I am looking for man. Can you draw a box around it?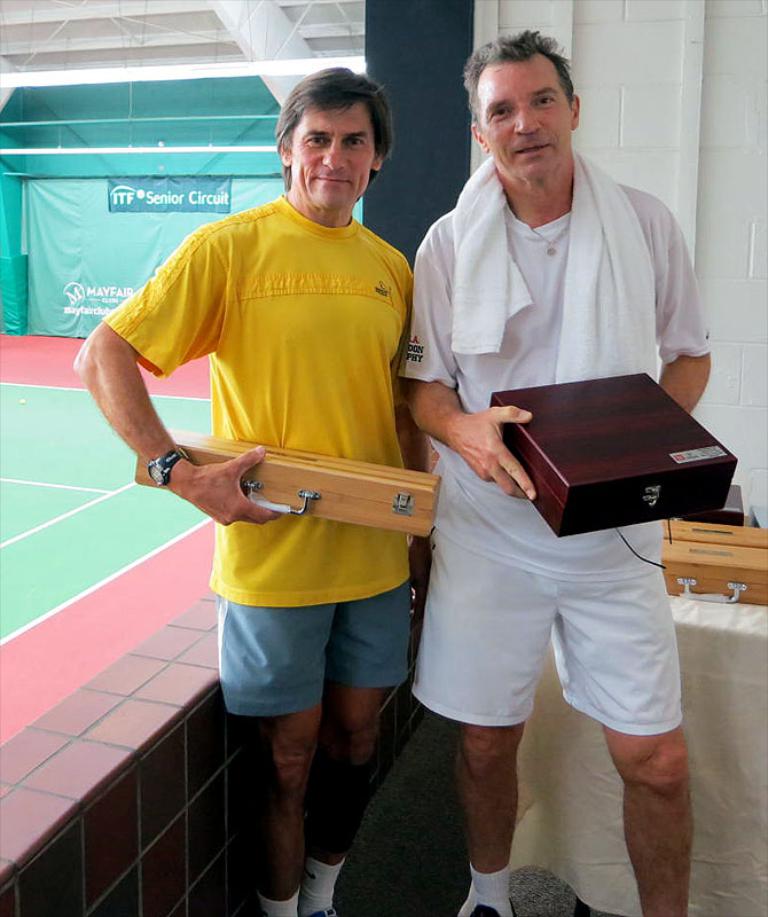
Sure, the bounding box is [398, 30, 715, 916].
